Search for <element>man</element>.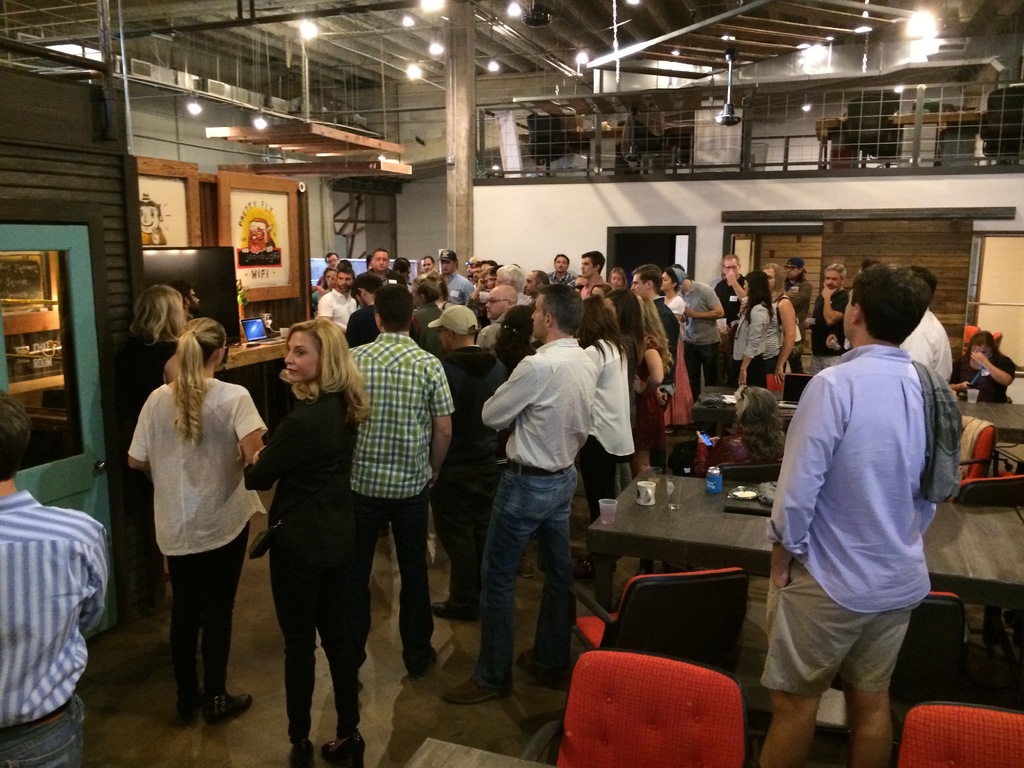
Found at box=[578, 247, 607, 299].
